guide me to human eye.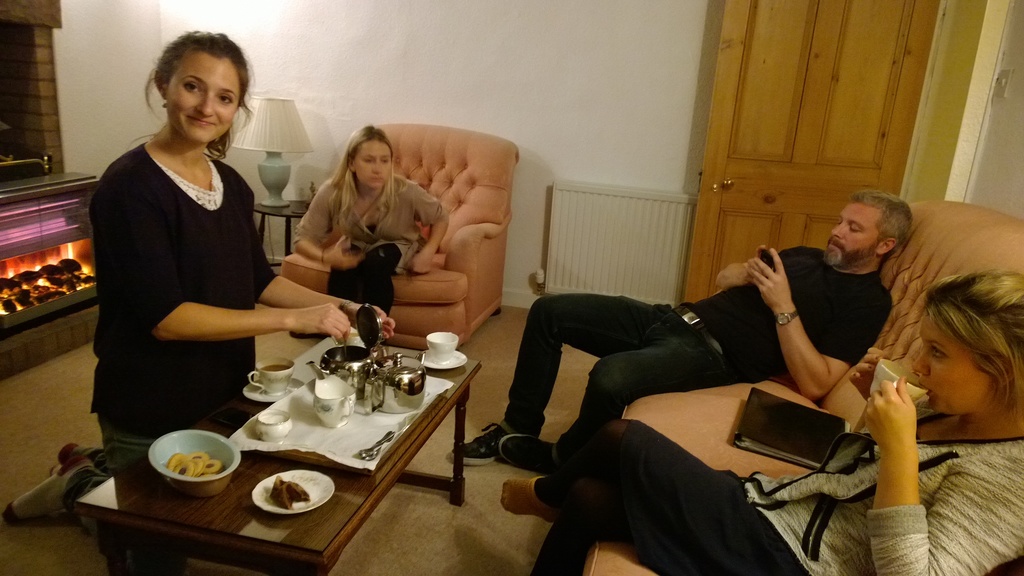
Guidance: <bbox>182, 80, 203, 95</bbox>.
